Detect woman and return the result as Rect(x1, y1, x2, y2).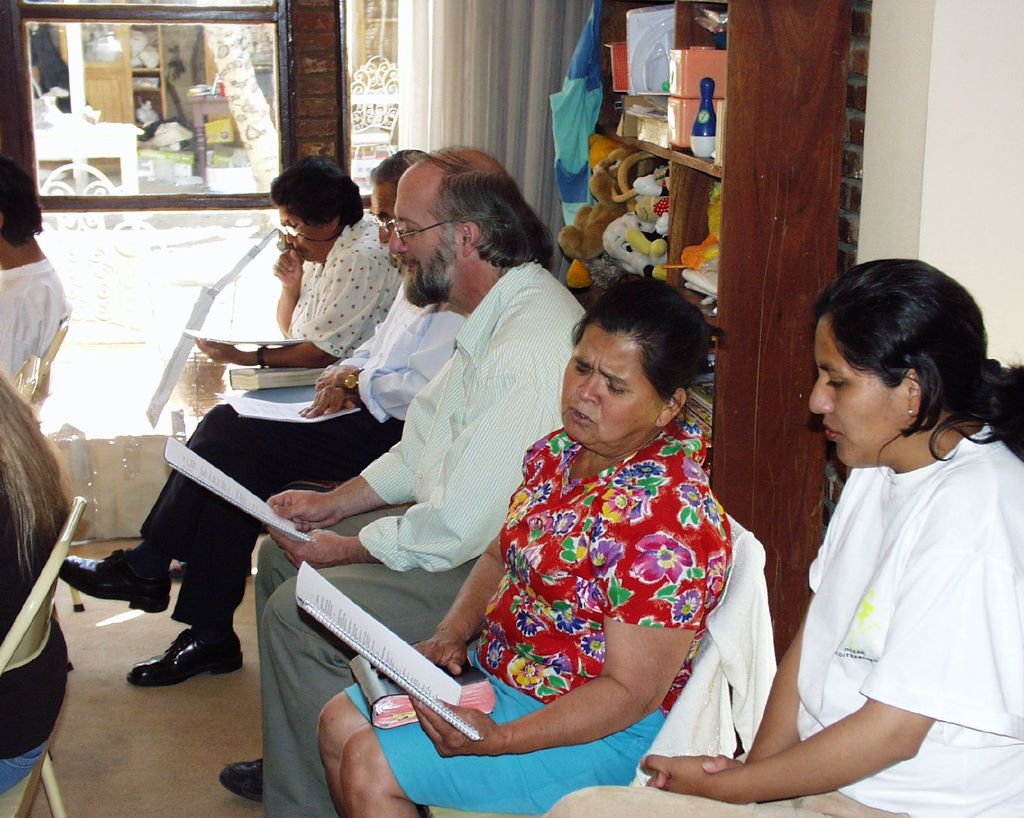
Rect(541, 257, 1023, 817).
